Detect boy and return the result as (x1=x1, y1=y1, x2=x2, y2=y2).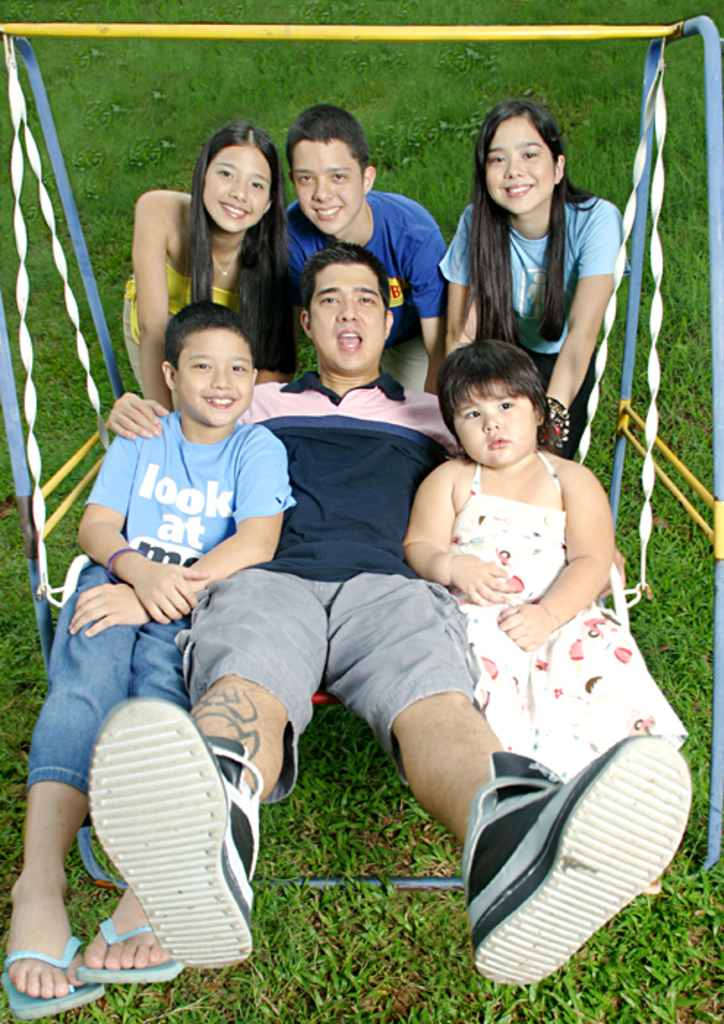
(x1=0, y1=295, x2=293, y2=1023).
